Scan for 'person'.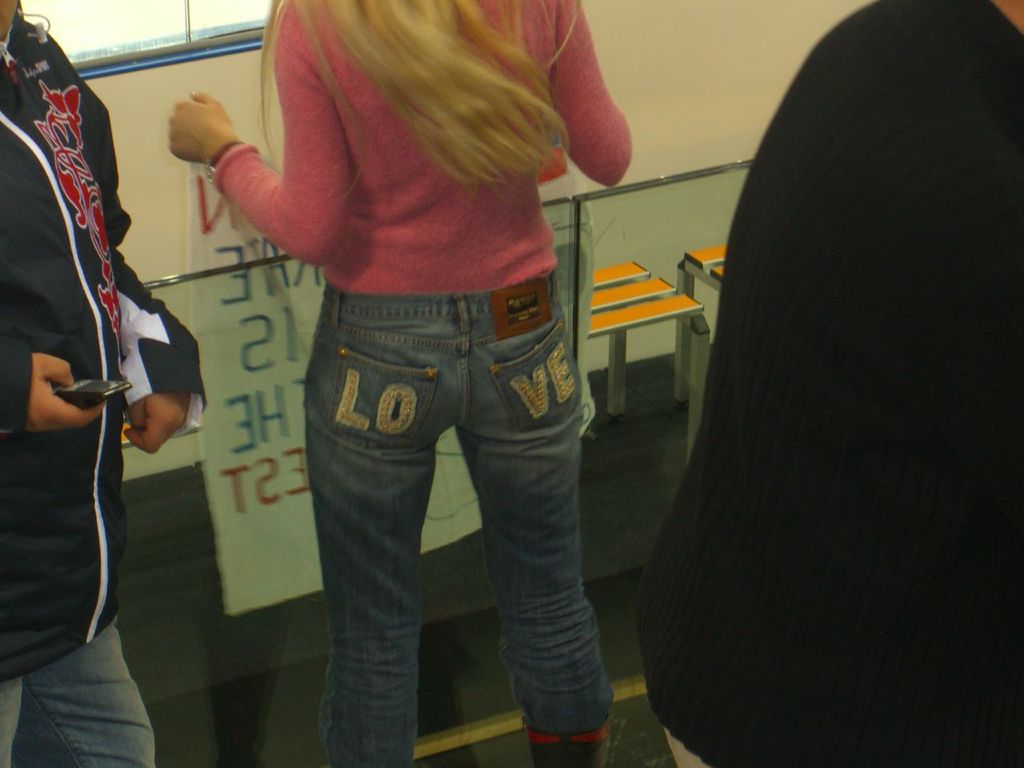
Scan result: box=[160, 0, 634, 767].
